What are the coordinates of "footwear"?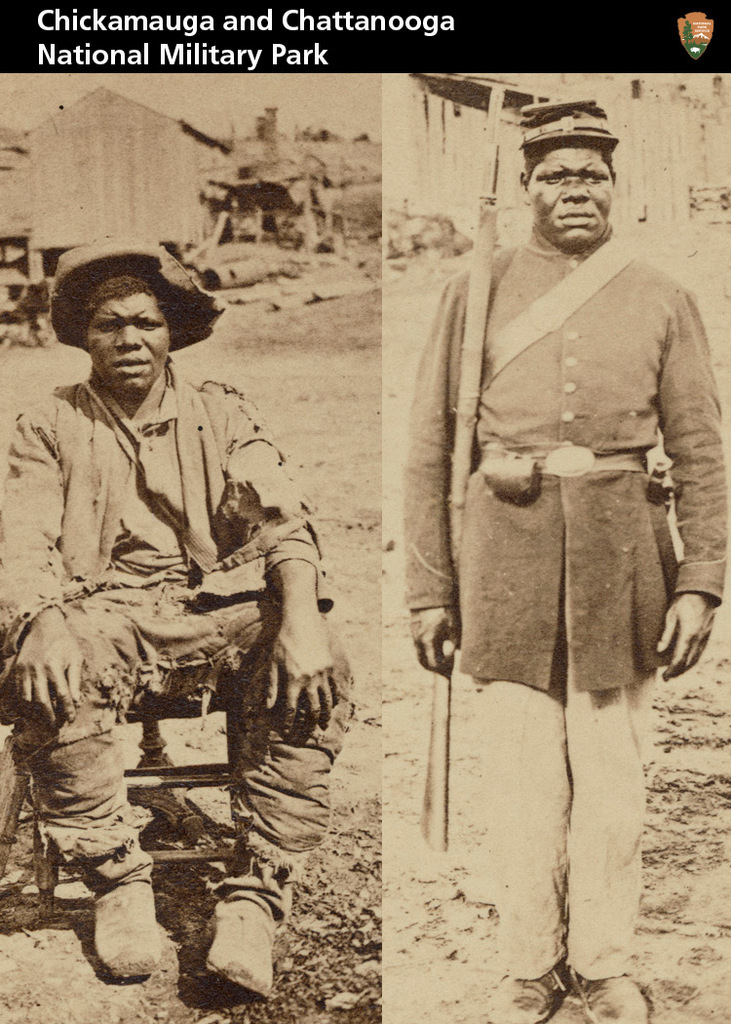
l=61, t=867, r=163, b=1012.
